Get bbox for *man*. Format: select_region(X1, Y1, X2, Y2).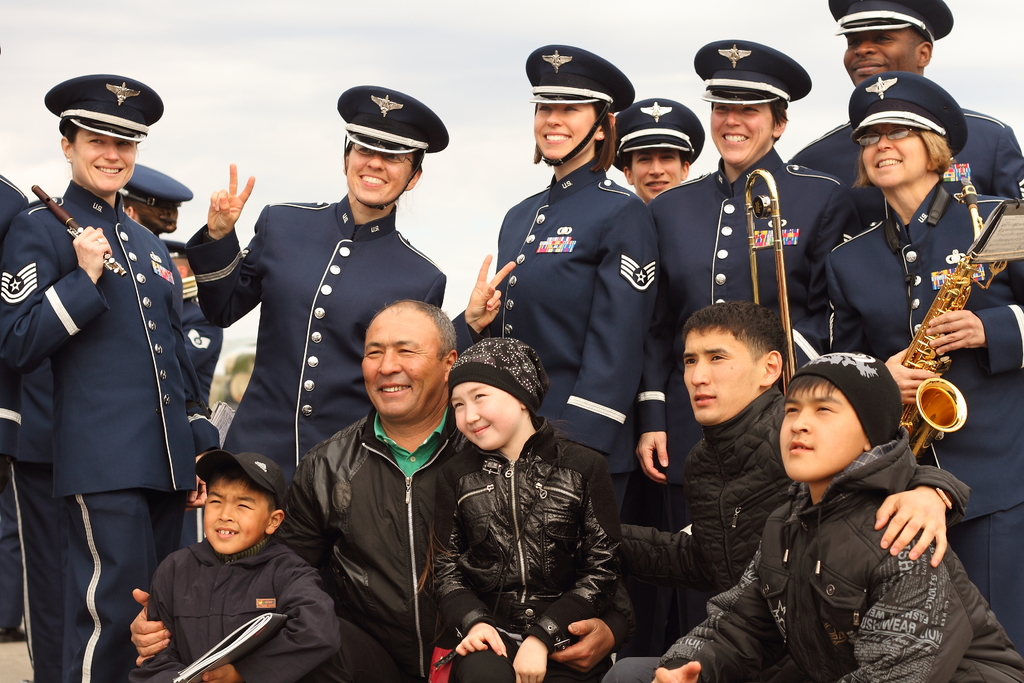
select_region(617, 300, 974, 654).
